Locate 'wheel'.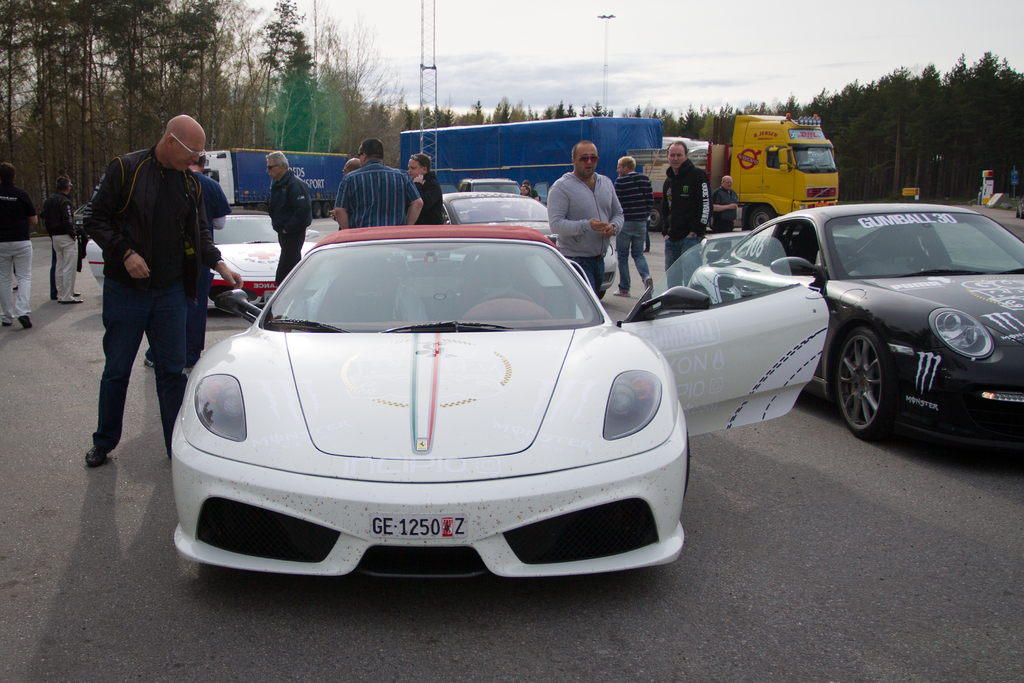
Bounding box: 842:255:886:270.
